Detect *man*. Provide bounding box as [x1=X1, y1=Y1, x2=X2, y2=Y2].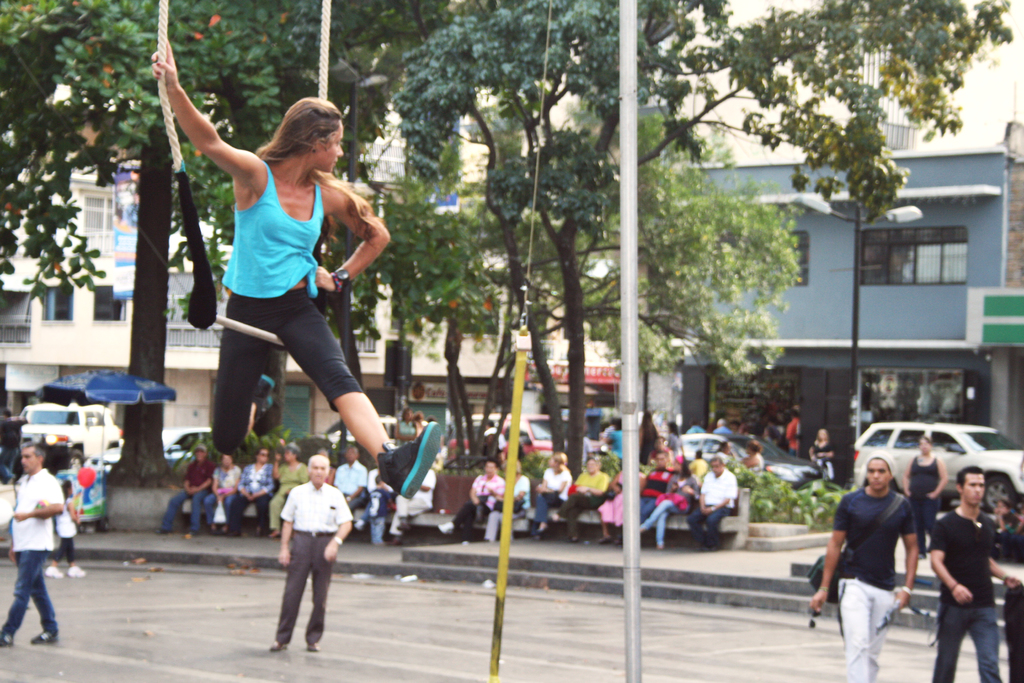
[x1=572, y1=456, x2=611, y2=539].
